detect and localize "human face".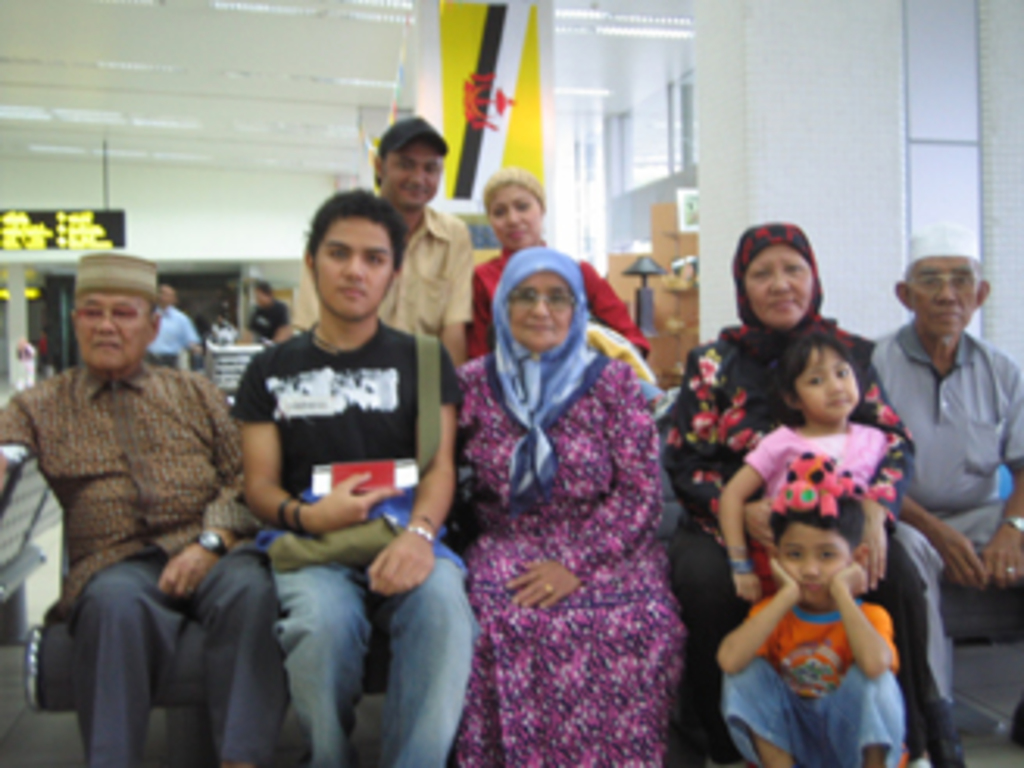
Localized at [493,187,537,244].
